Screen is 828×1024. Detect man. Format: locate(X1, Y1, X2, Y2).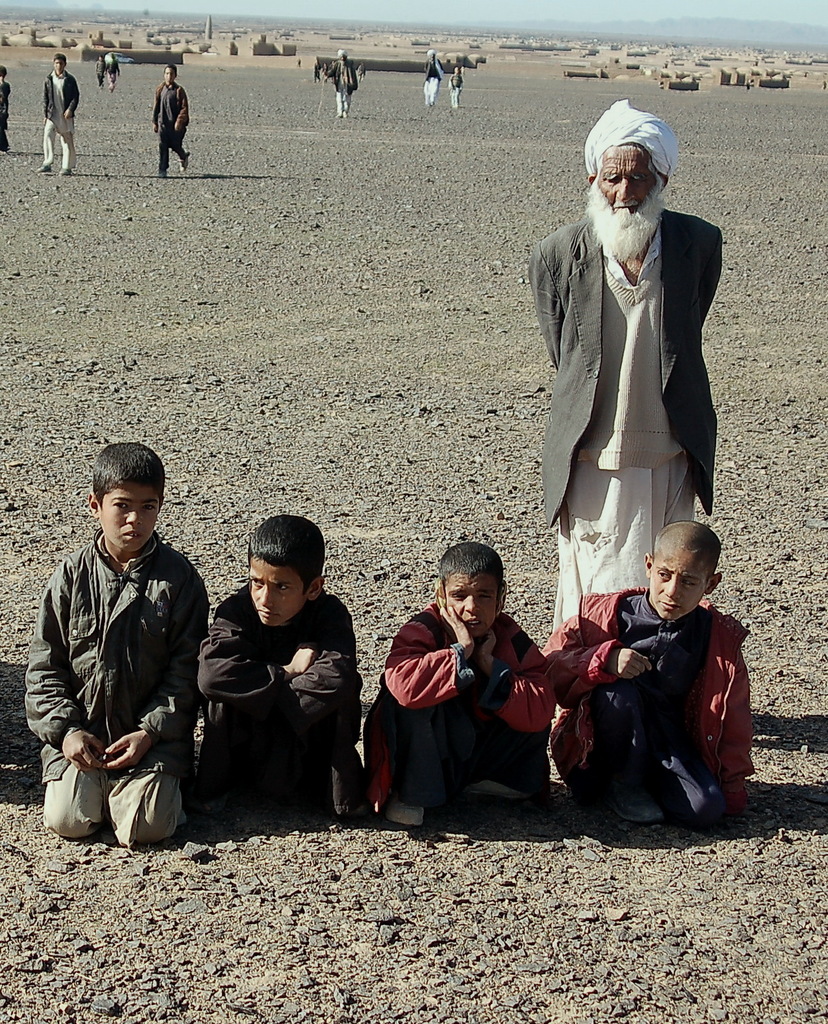
locate(321, 48, 358, 116).
